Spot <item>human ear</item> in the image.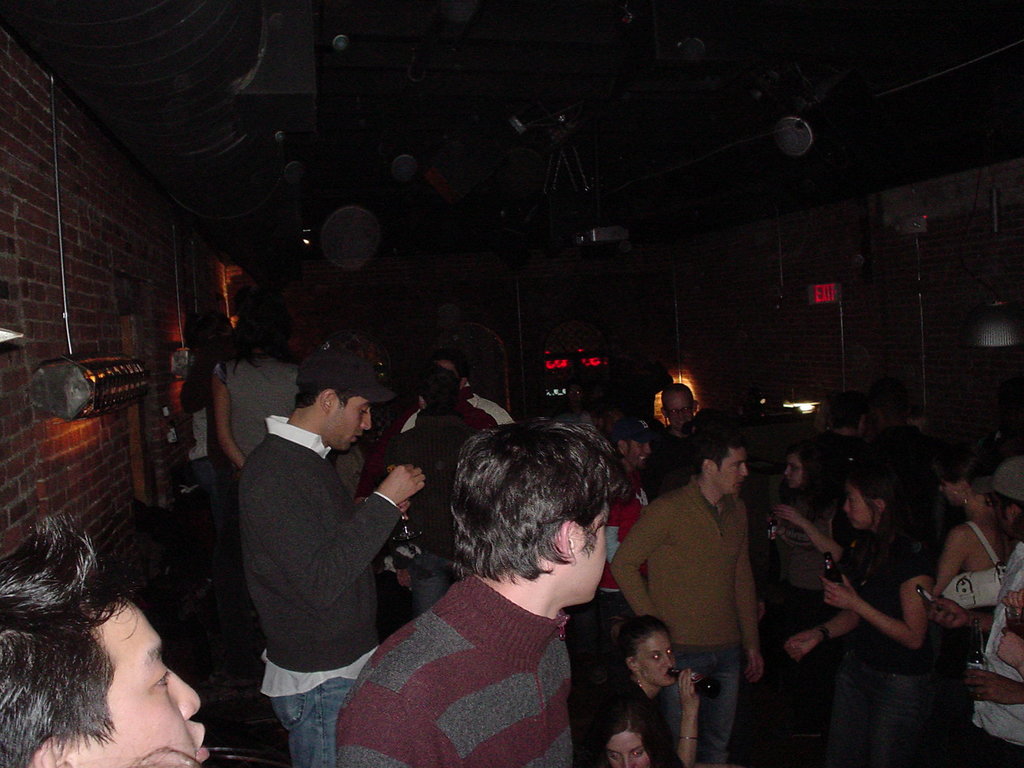
<item>human ear</item> found at crop(701, 456, 715, 475).
